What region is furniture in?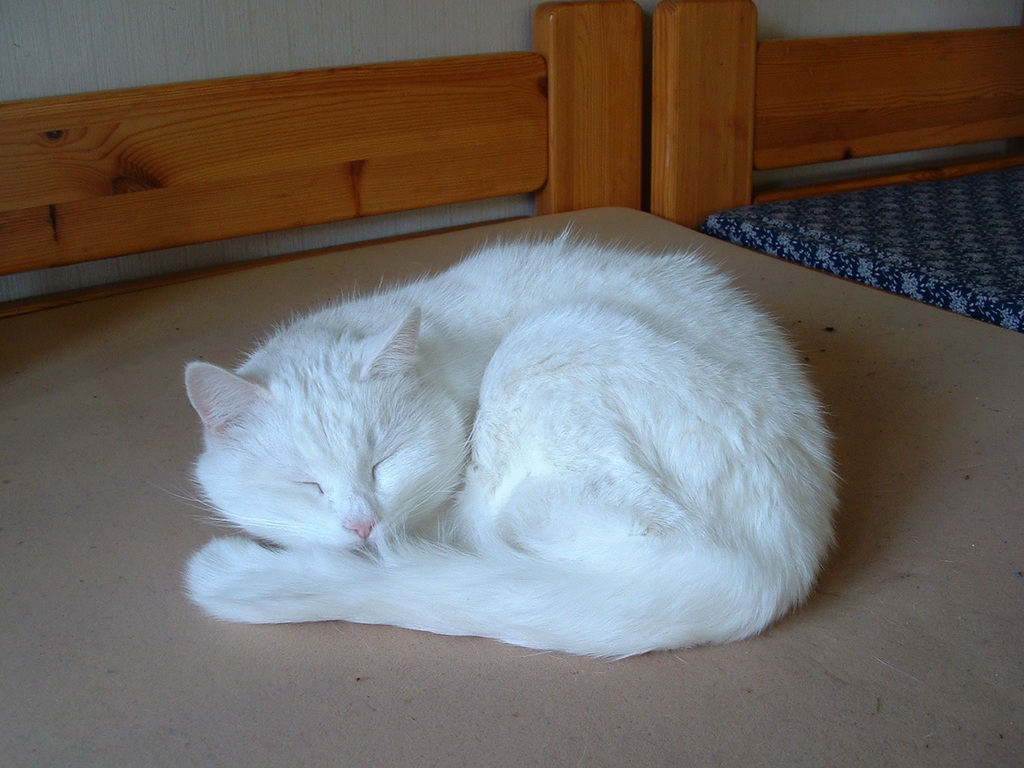
652:0:1023:335.
